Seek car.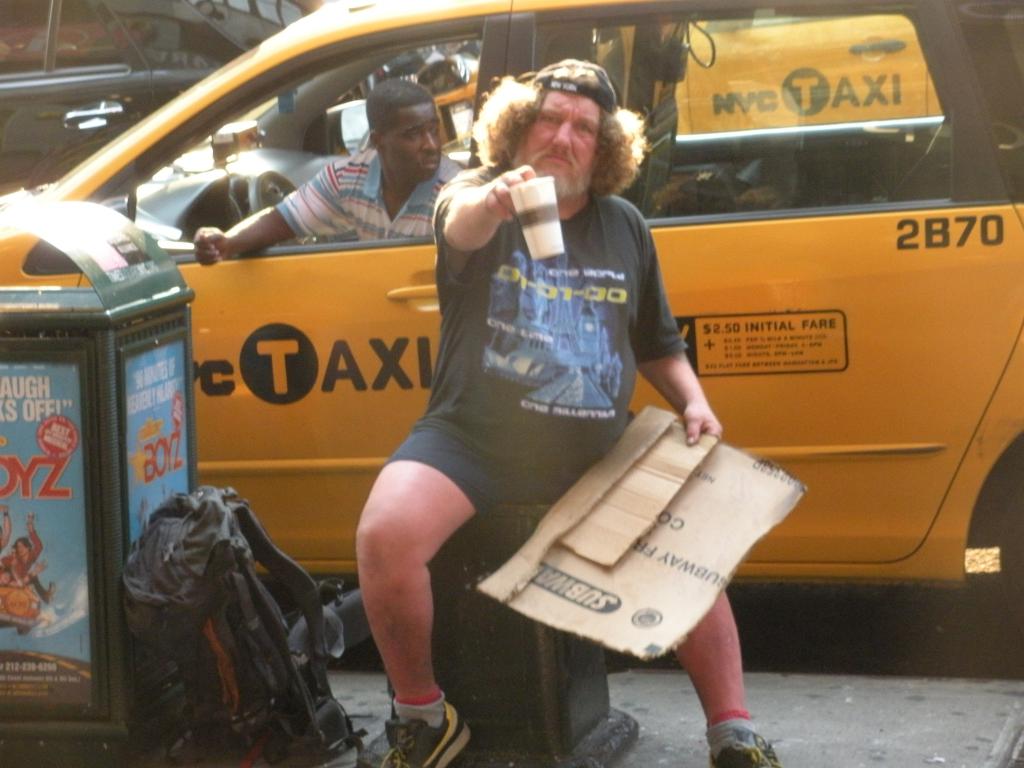
region(0, 0, 310, 195).
